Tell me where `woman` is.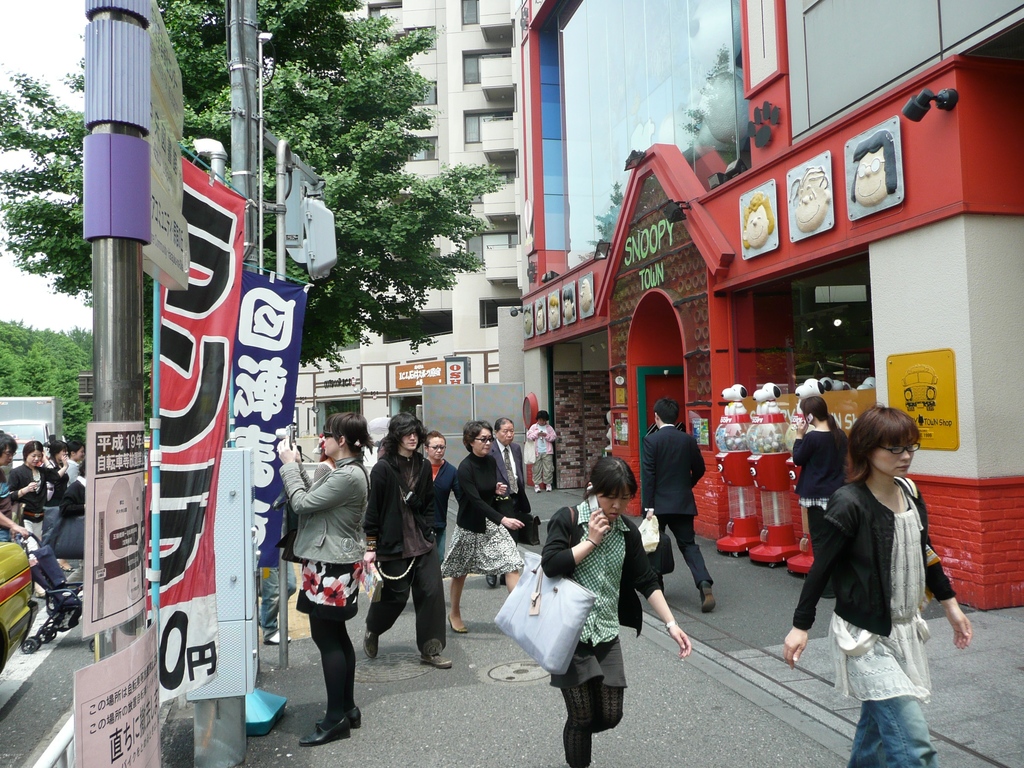
`woman` is at <bbox>787, 397, 858, 557</bbox>.
